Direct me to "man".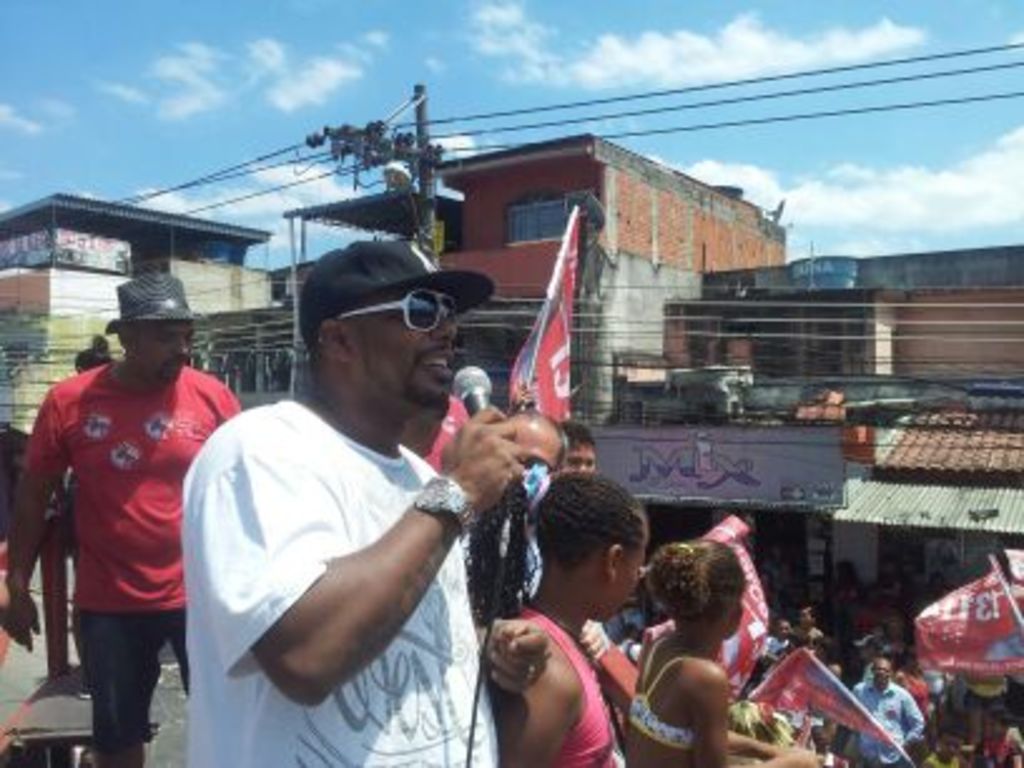
Direction: crop(833, 653, 926, 765).
